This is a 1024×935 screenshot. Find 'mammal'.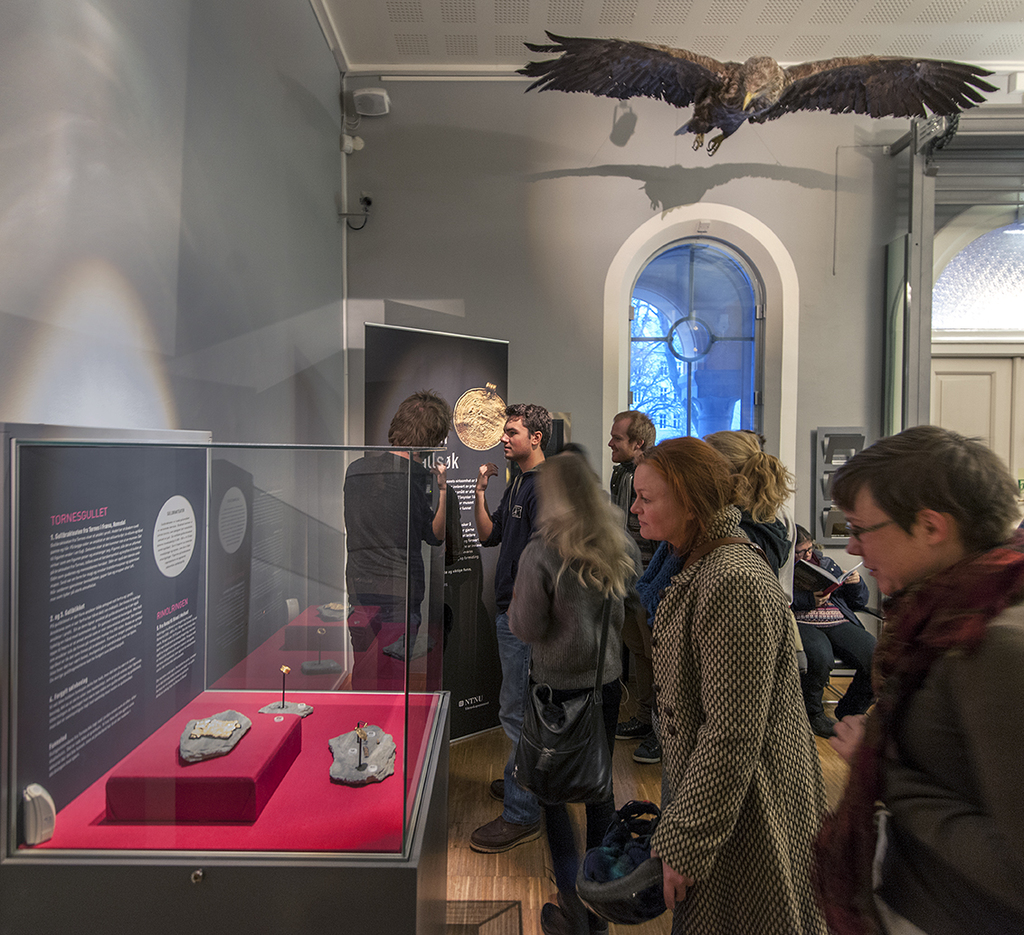
Bounding box: [left=809, top=425, right=1023, bottom=934].
